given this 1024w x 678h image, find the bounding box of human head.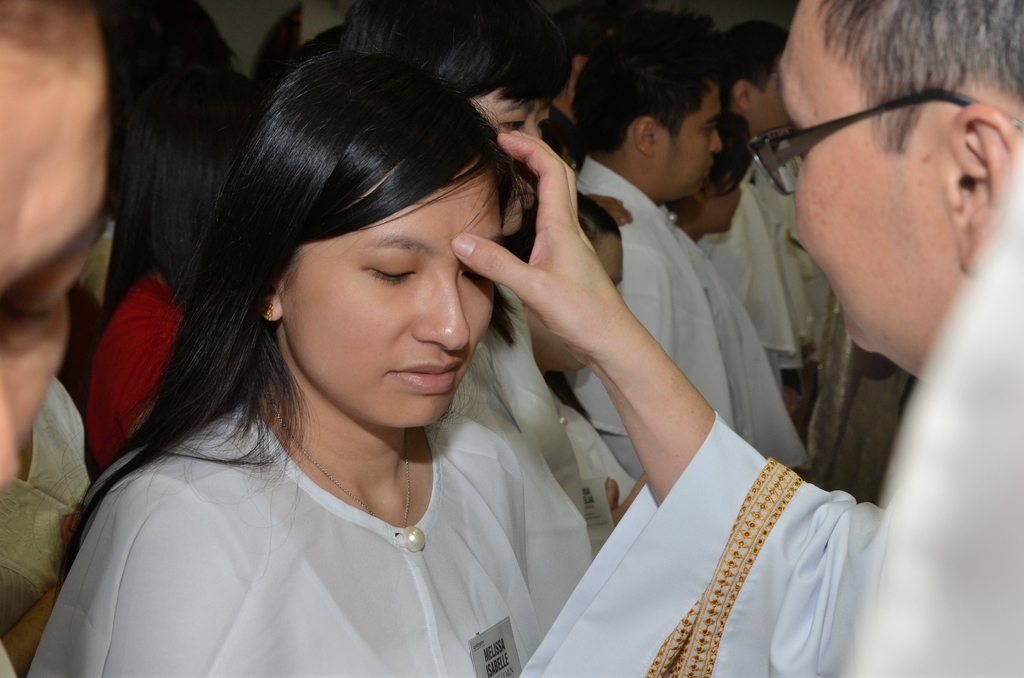
0 0 124 498.
